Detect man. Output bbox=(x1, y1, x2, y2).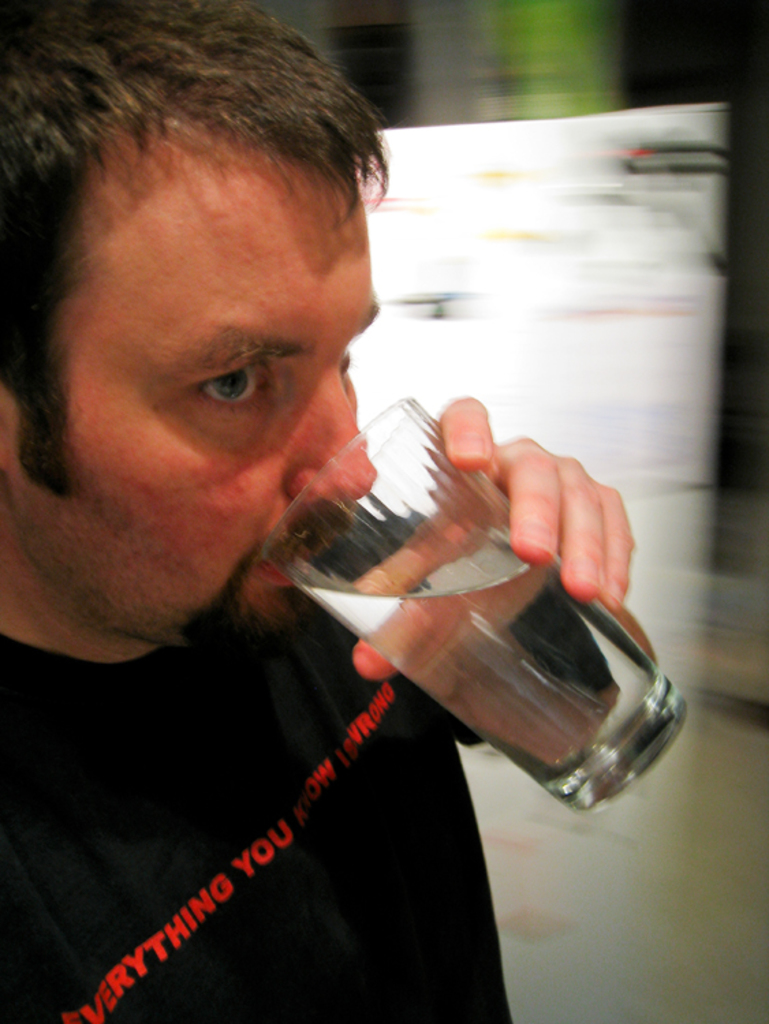
bbox=(0, 0, 686, 1023).
